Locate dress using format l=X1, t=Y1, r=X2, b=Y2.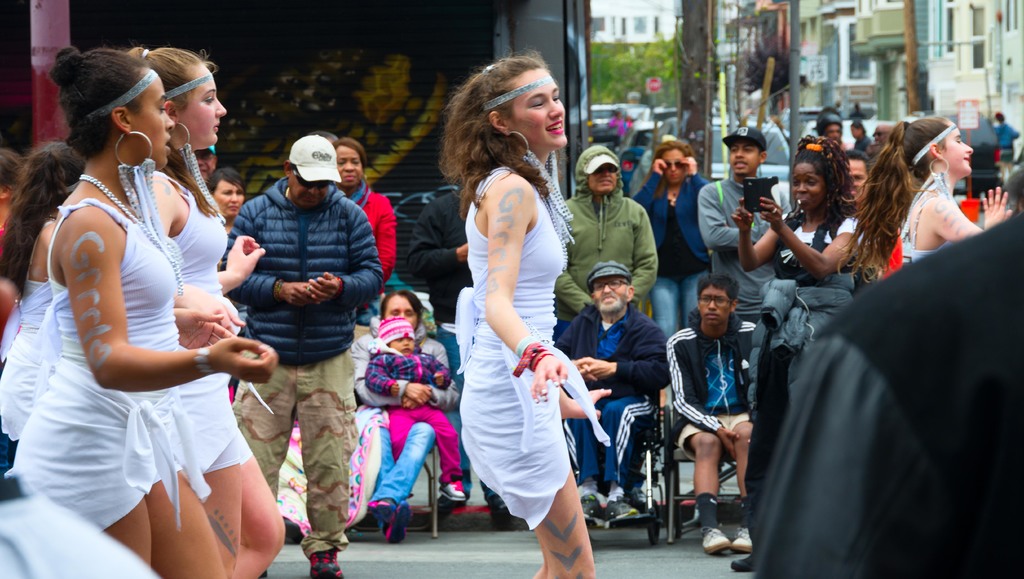
l=442, t=132, r=586, b=544.
